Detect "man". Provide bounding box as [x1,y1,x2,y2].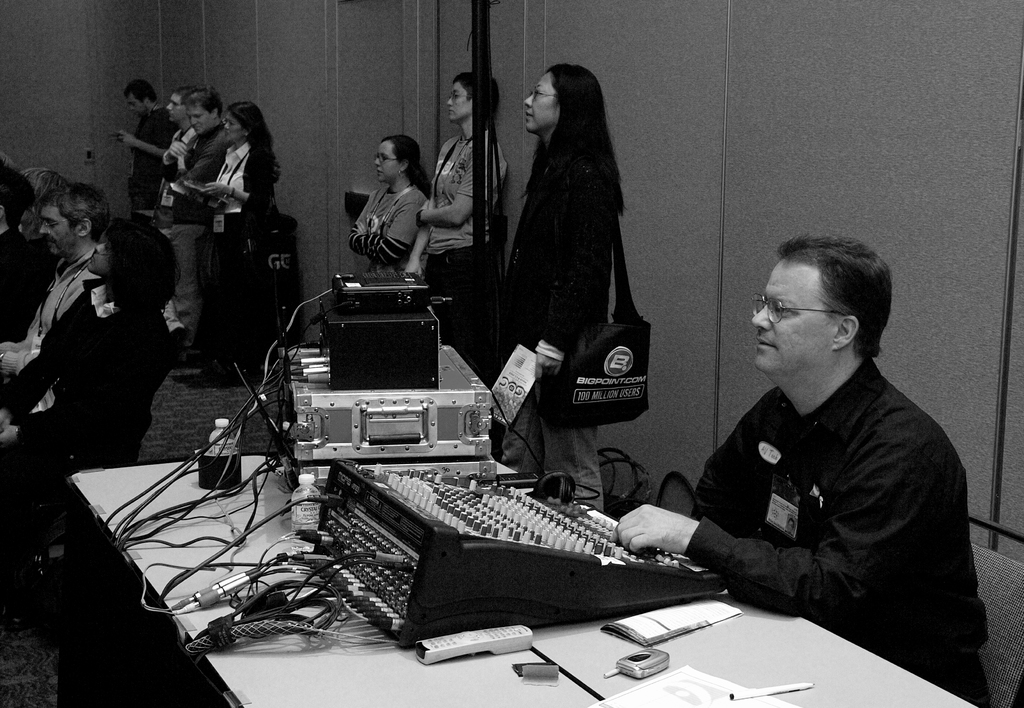
[166,87,191,145].
